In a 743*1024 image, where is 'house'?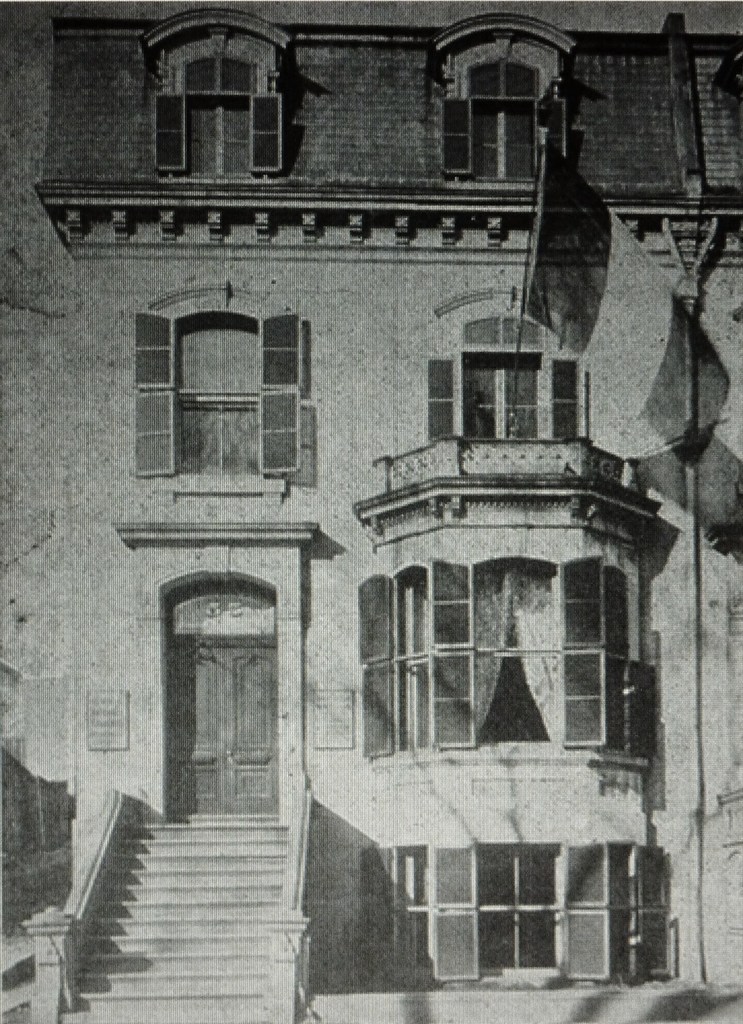
<box>0,0,742,1023</box>.
